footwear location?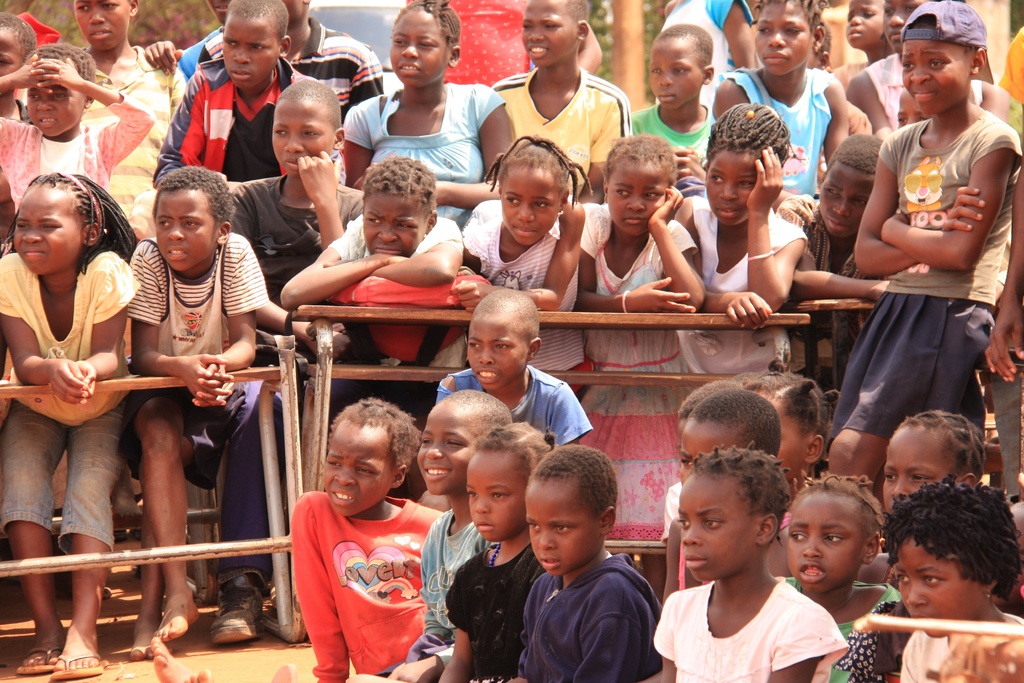
bbox=(208, 575, 263, 646)
